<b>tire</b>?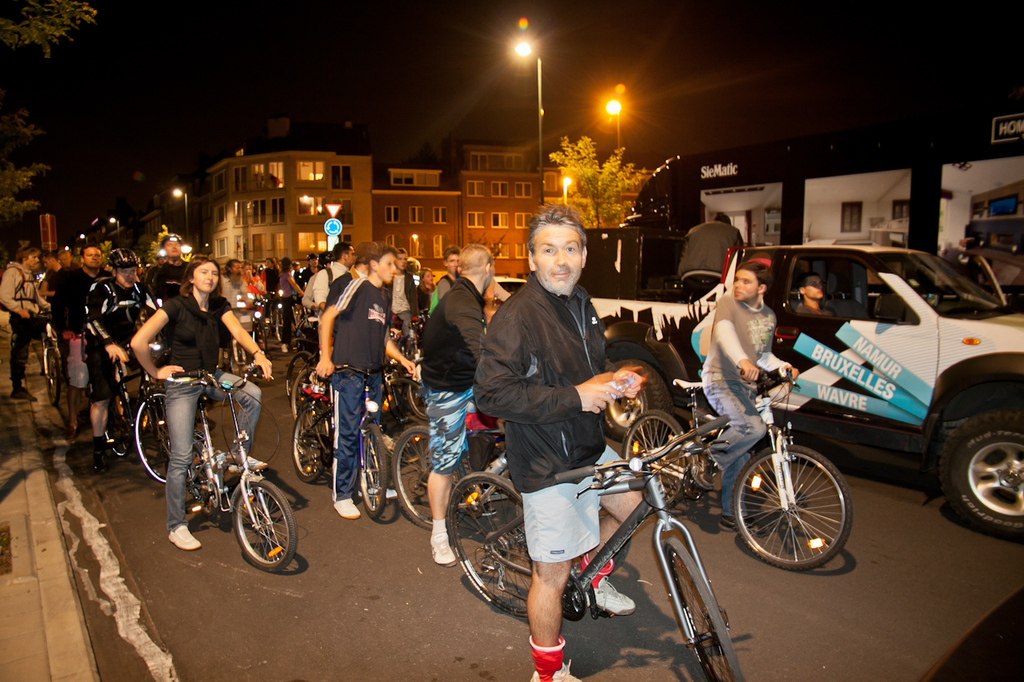
l=358, t=423, r=386, b=519
